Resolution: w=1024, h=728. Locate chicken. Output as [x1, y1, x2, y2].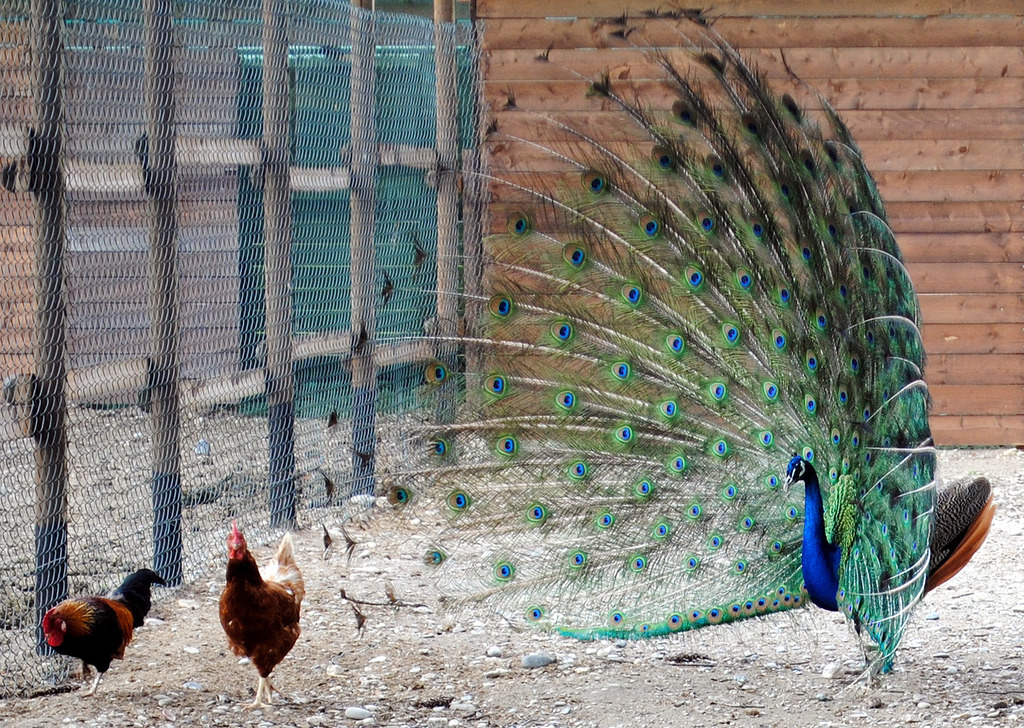
[218, 524, 307, 701].
